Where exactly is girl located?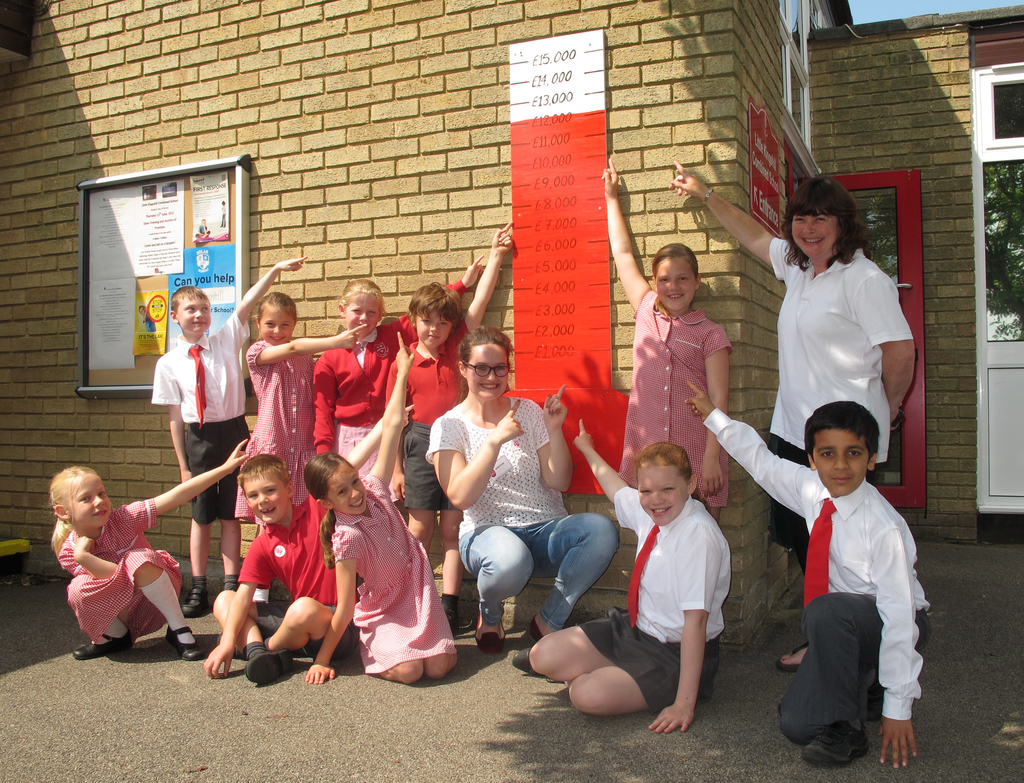
Its bounding box is bbox=[600, 159, 735, 517].
